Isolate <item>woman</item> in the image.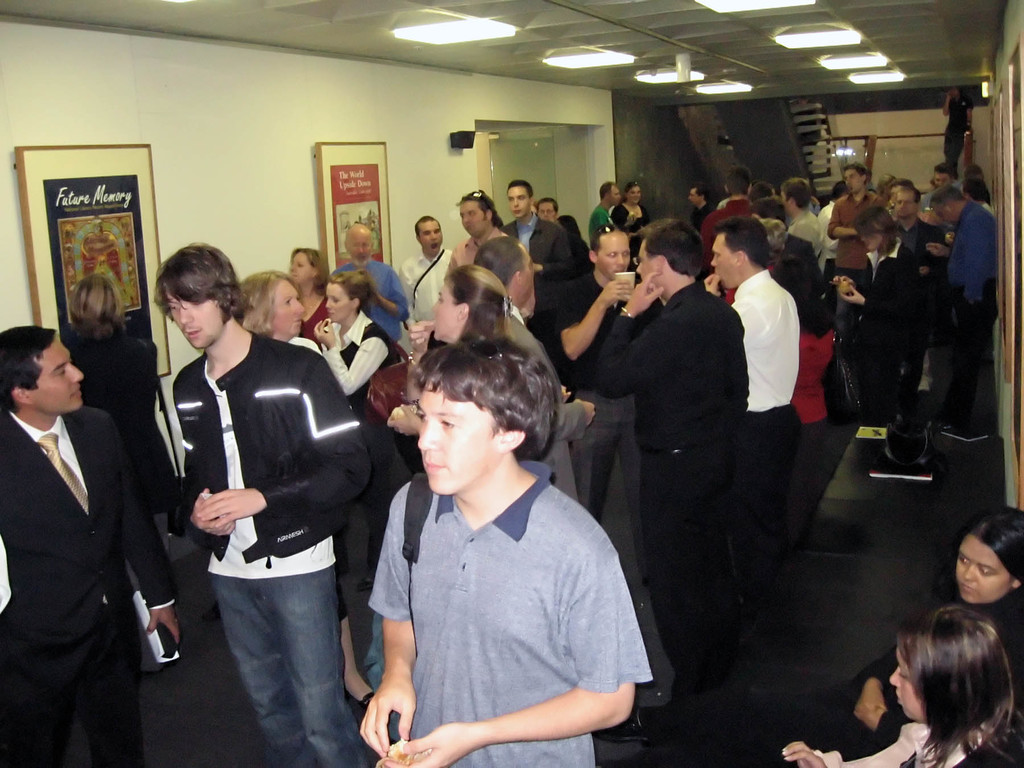
Isolated region: box=[612, 185, 644, 233].
